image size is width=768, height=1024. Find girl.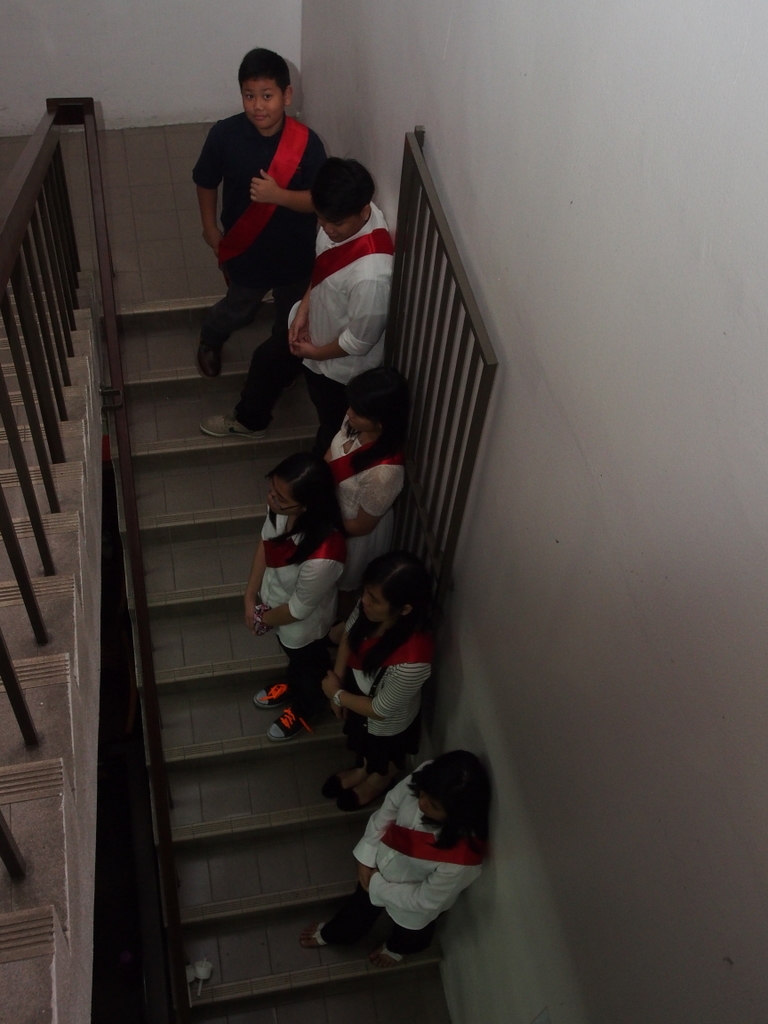
252,448,346,742.
